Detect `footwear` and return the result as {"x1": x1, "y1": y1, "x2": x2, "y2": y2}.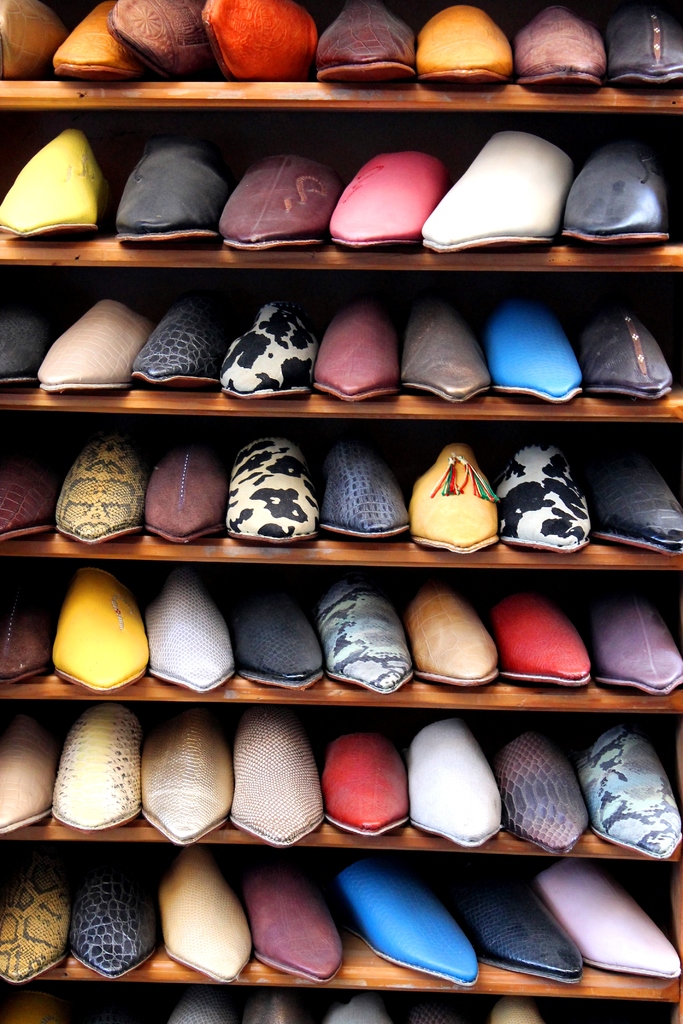
{"x1": 259, "y1": 609, "x2": 313, "y2": 685}.
